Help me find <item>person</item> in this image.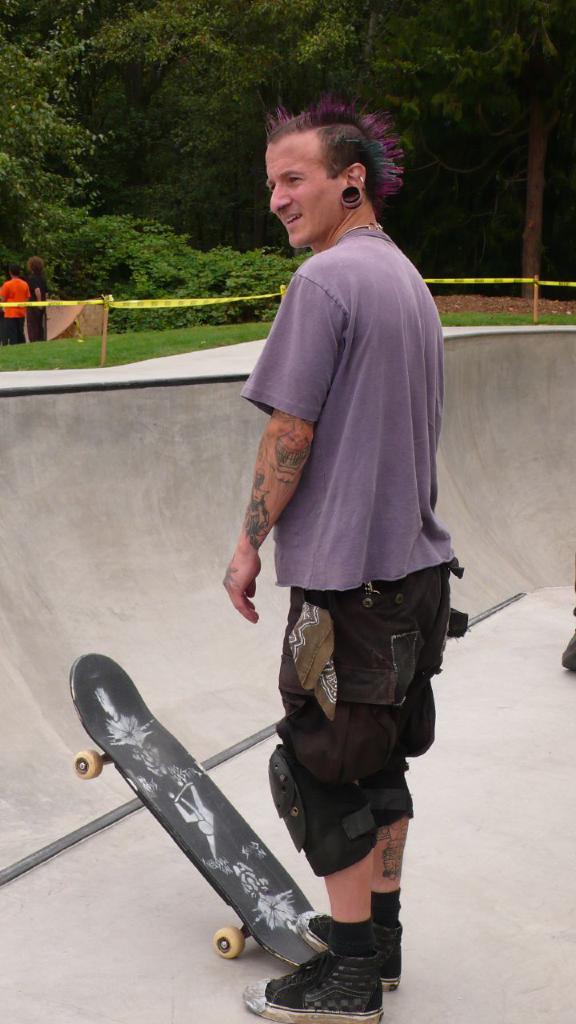
Found it: 162/120/460/999.
